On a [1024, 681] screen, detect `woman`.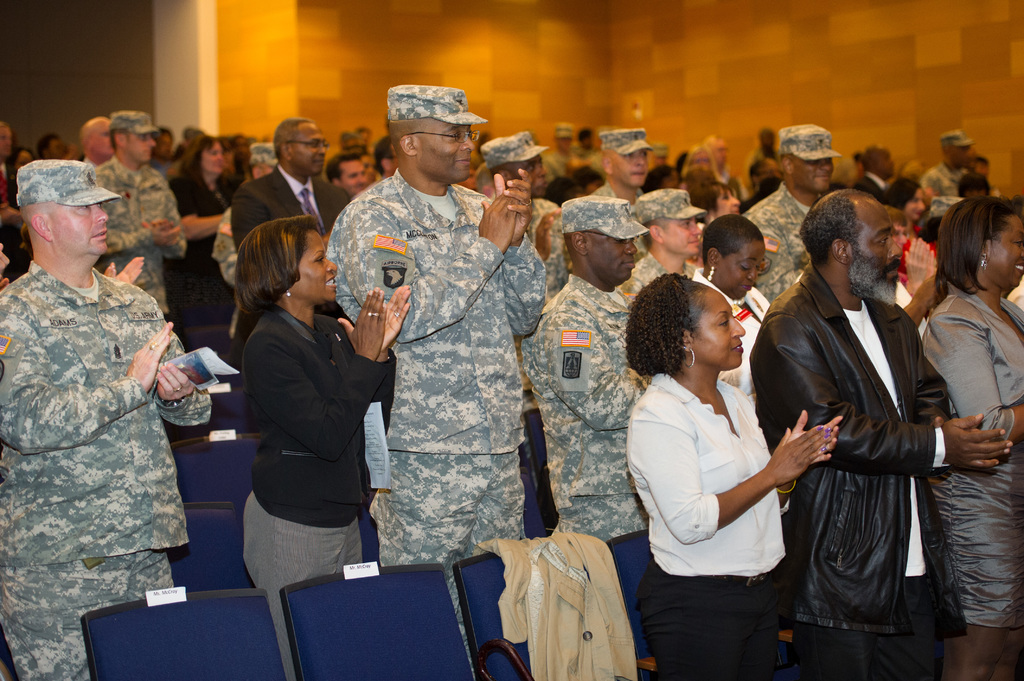
(x1=234, y1=214, x2=414, y2=680).
